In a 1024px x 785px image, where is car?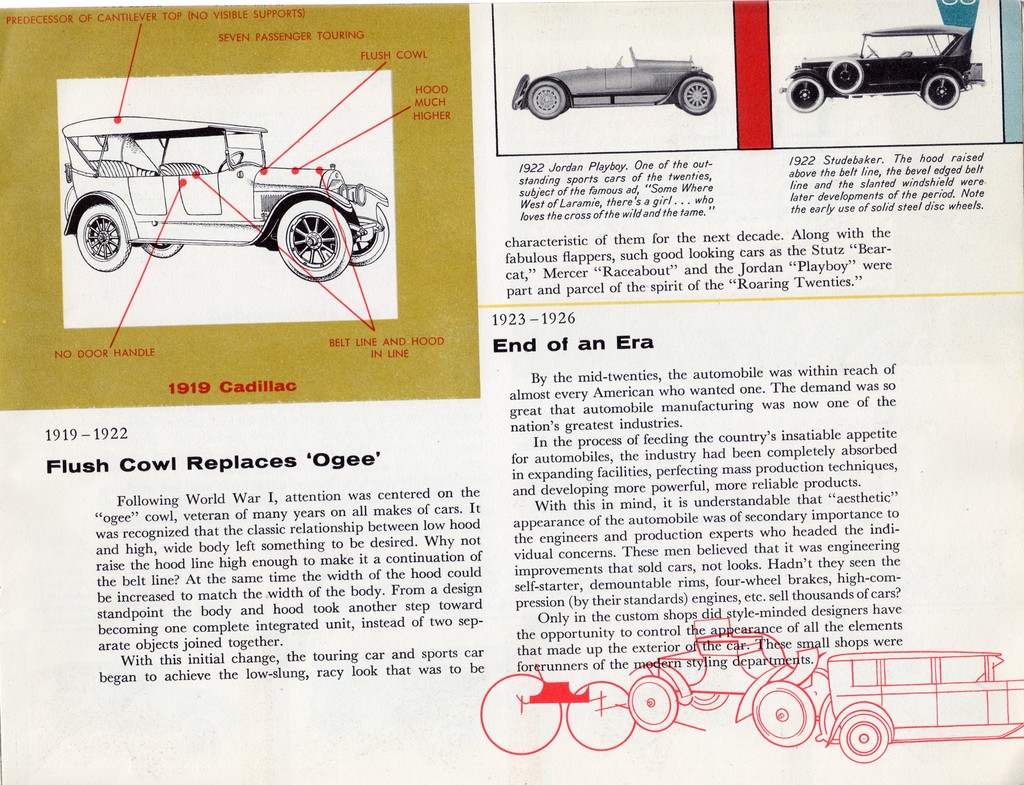
Rect(628, 614, 829, 748).
